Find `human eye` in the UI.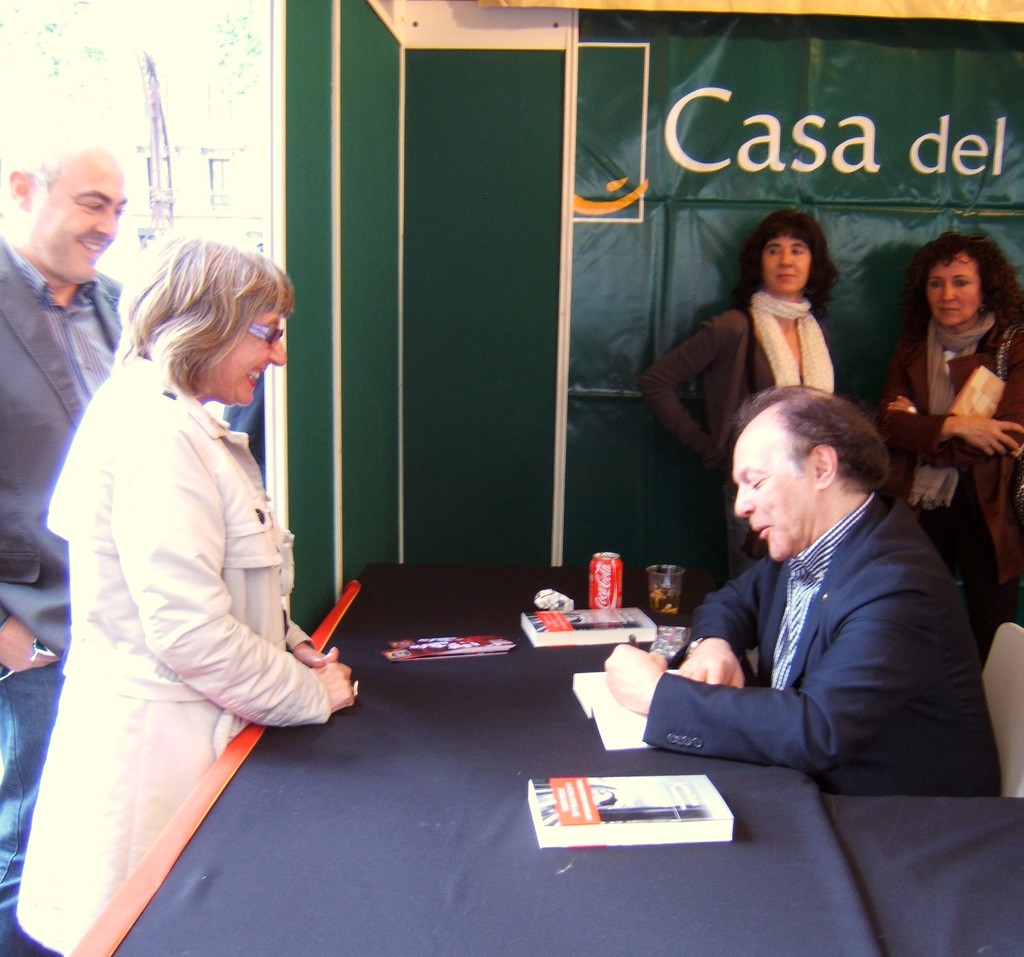
UI element at (left=952, top=279, right=970, bottom=289).
